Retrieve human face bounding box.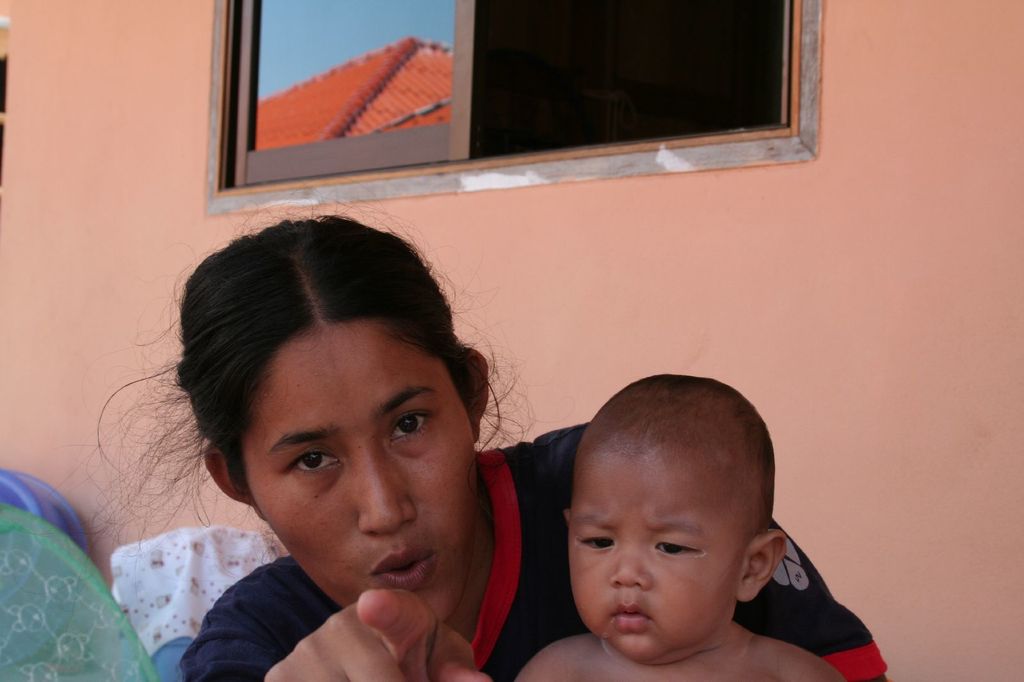
Bounding box: x1=240 y1=320 x2=479 y2=619.
